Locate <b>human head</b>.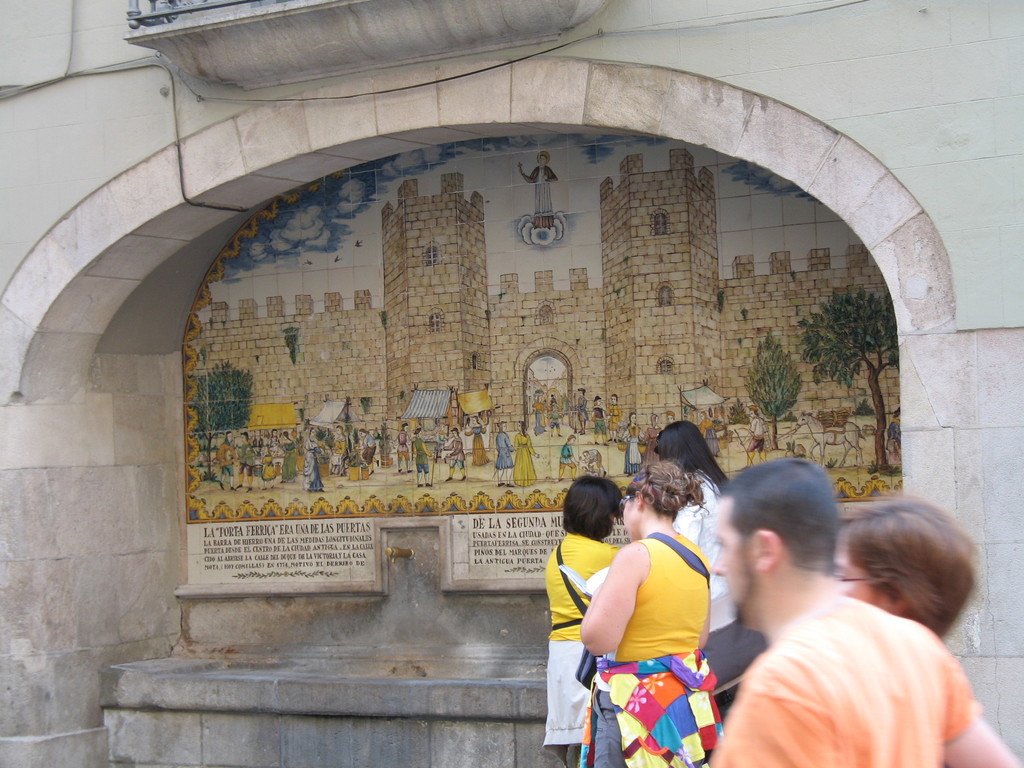
Bounding box: detection(711, 455, 833, 625).
